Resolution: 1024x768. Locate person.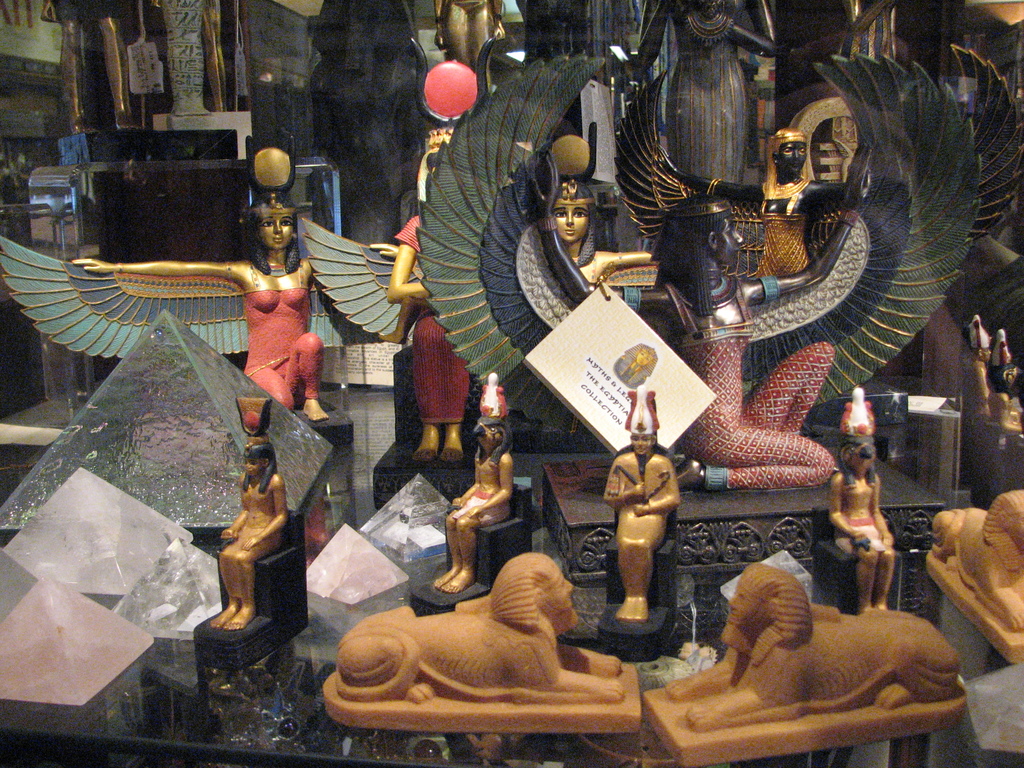
[x1=211, y1=440, x2=290, y2=633].
